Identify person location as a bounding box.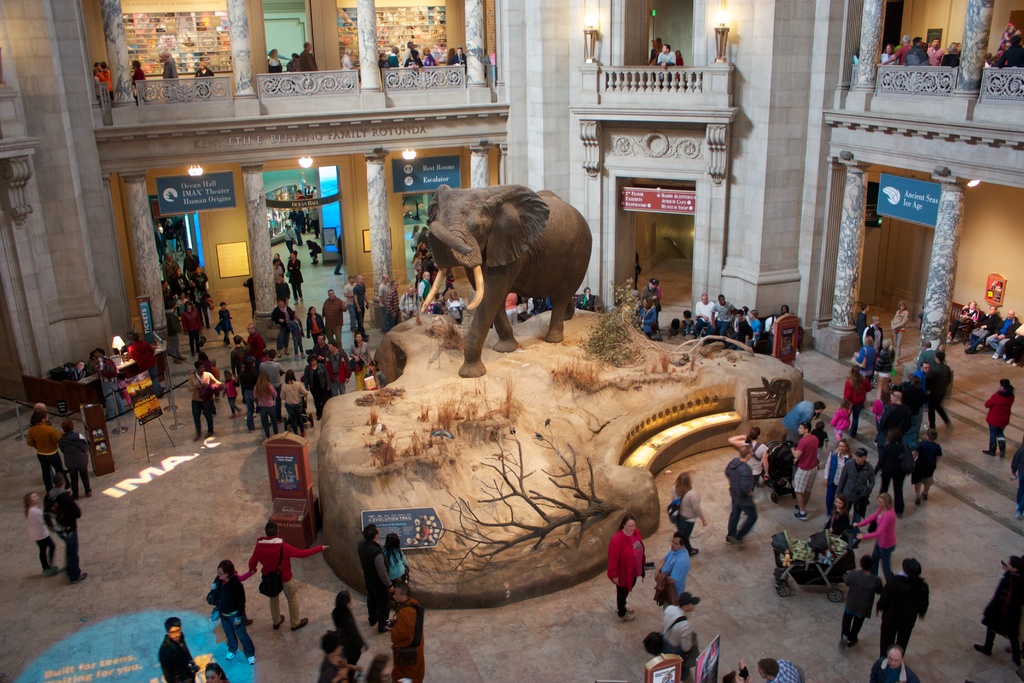
pyautogui.locateOnScreen(330, 593, 373, 664).
